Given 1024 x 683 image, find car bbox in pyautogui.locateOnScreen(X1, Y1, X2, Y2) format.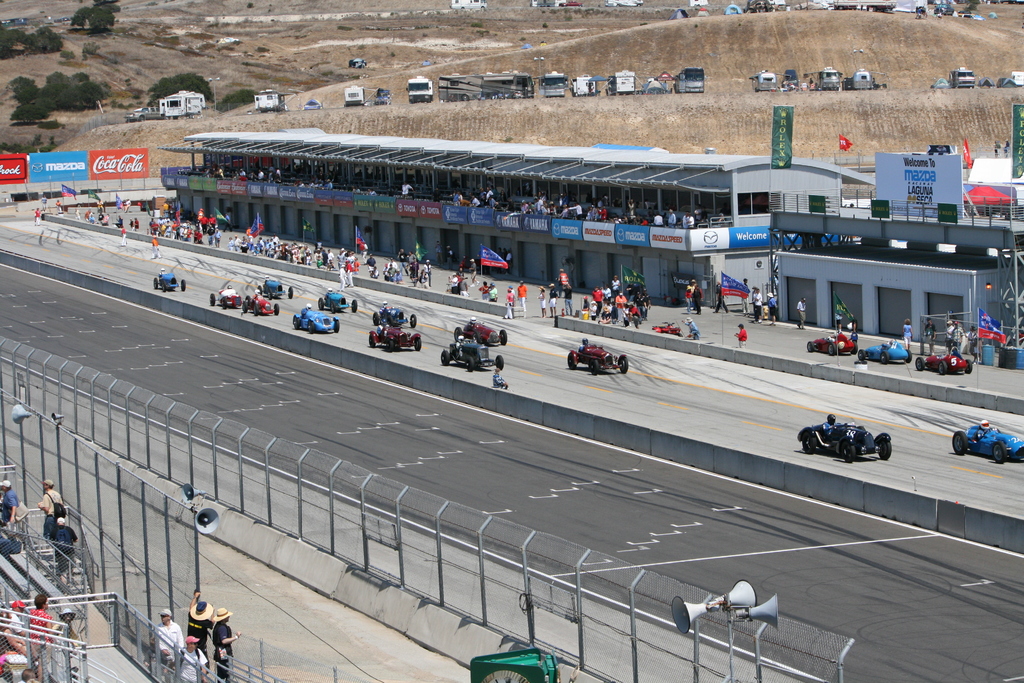
pyautogui.locateOnScreen(372, 304, 415, 329).
